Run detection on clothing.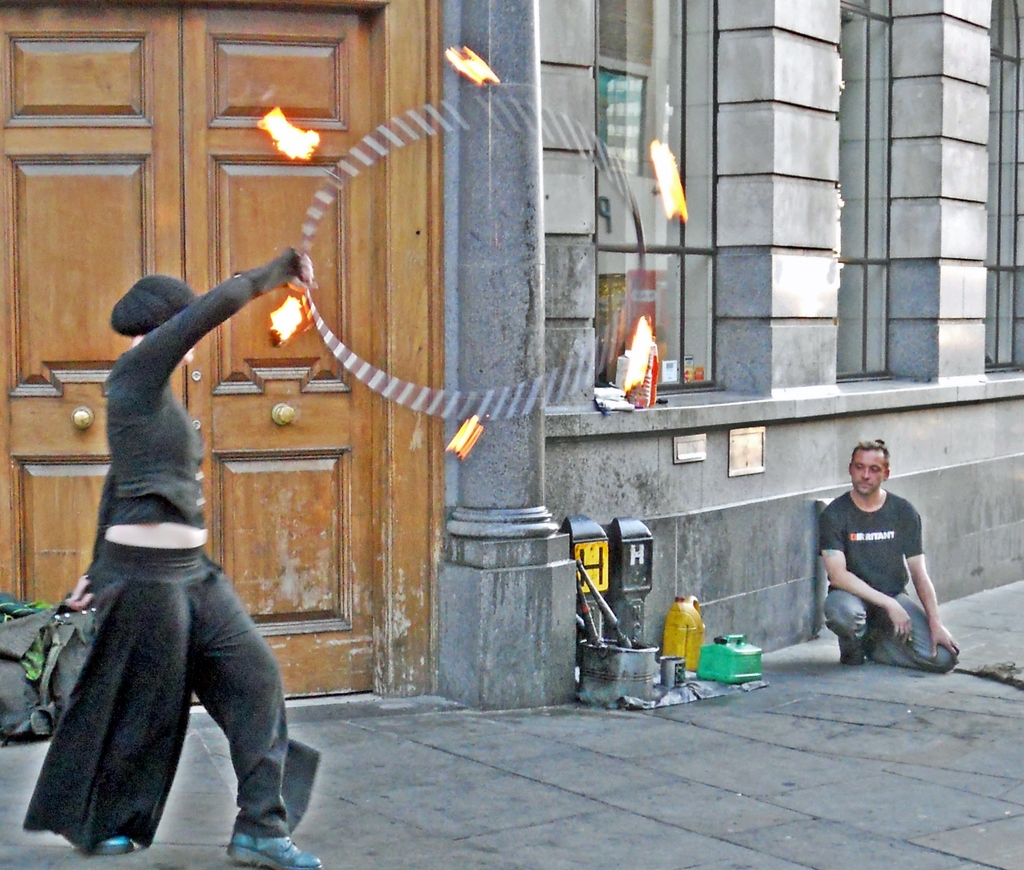
Result: <bbox>823, 472, 951, 659</bbox>.
